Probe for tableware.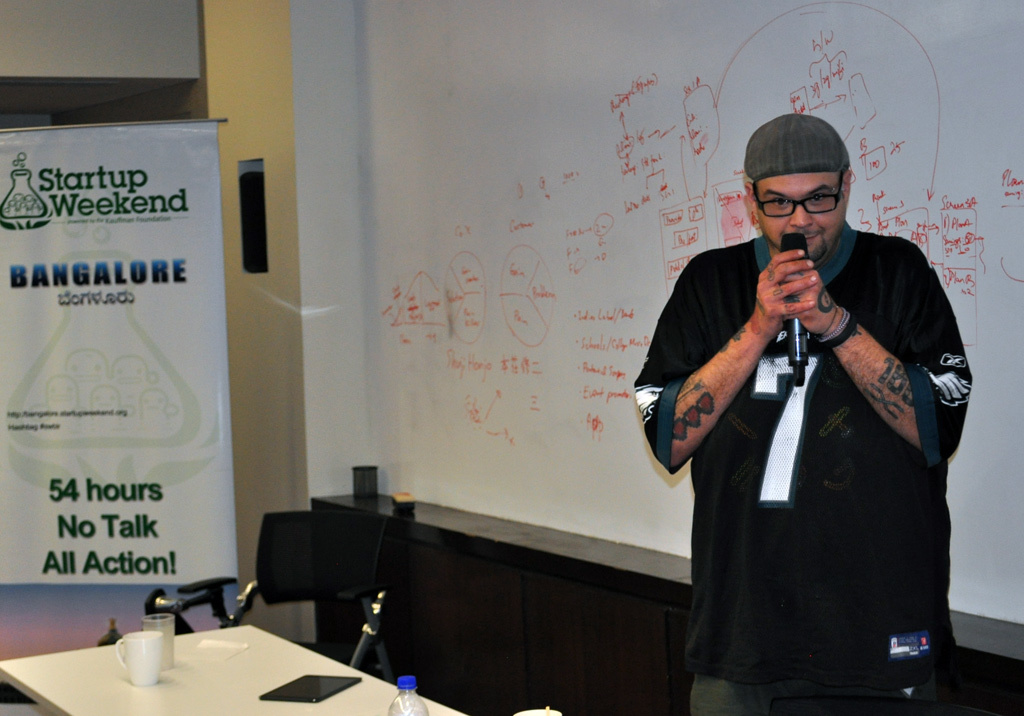
Probe result: crop(115, 628, 163, 686).
